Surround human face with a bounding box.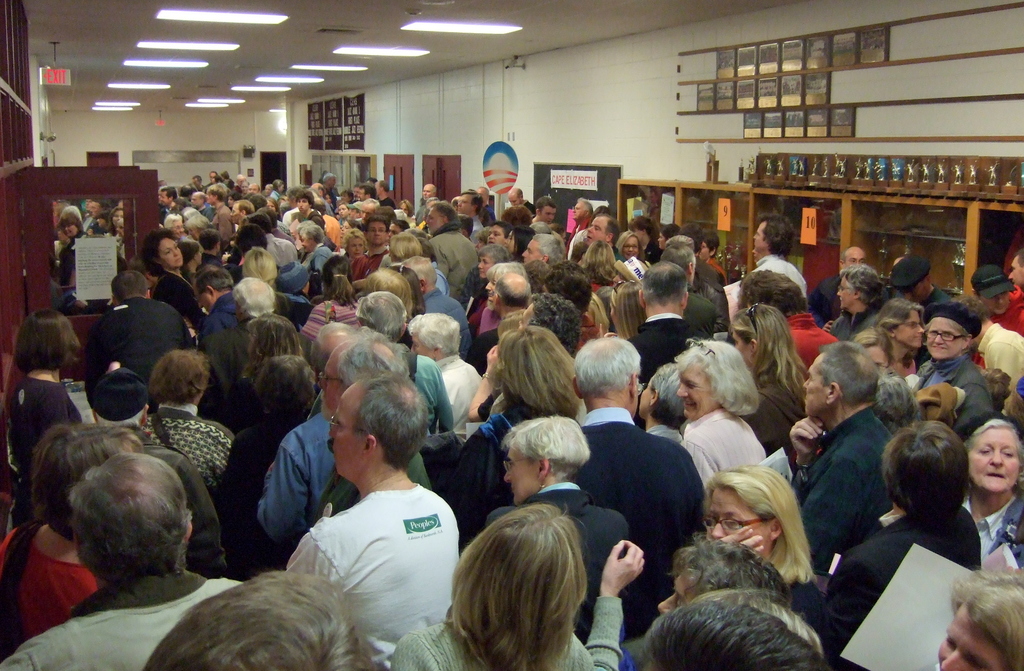
(left=172, top=220, right=183, bottom=236).
